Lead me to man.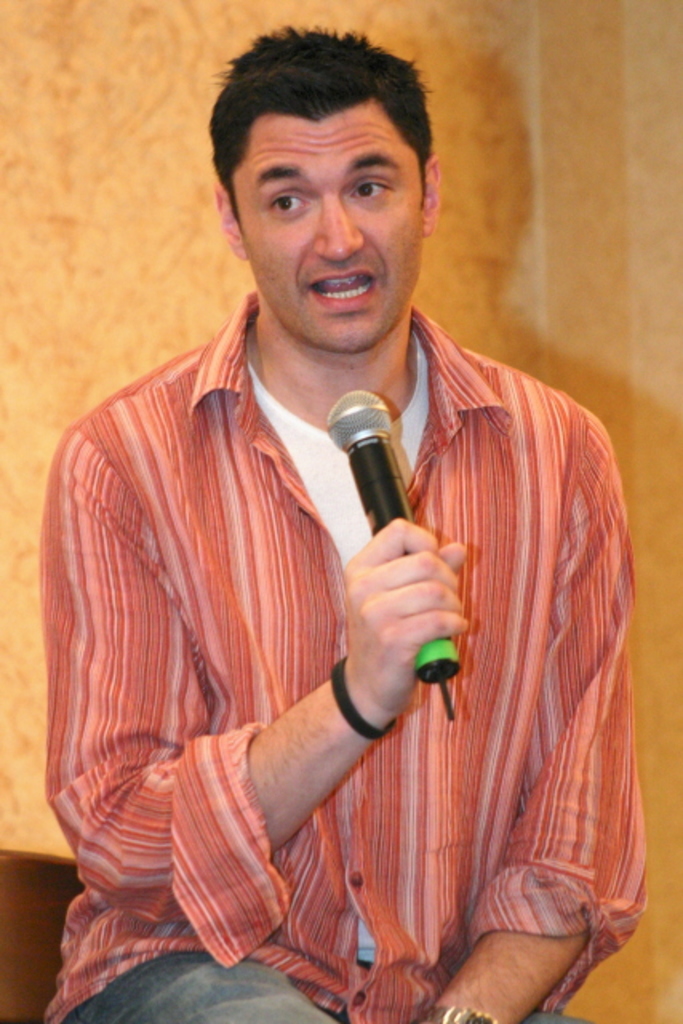
Lead to (48, 27, 651, 1022).
